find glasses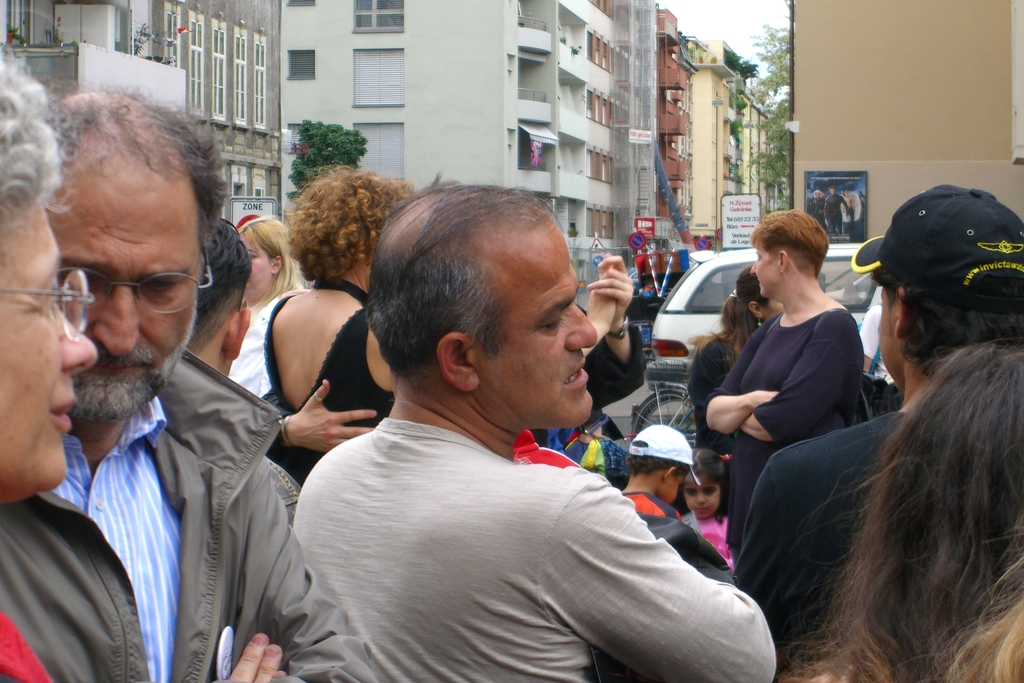
{"x1": 0, "y1": 268, "x2": 93, "y2": 342}
